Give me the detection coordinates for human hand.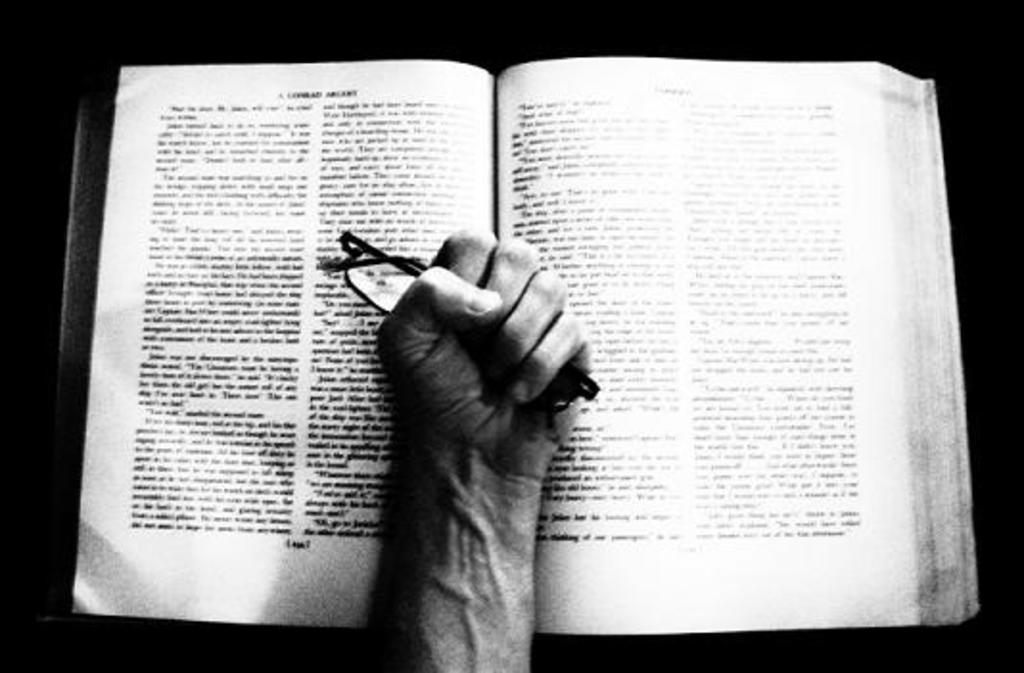
366, 222, 596, 474.
